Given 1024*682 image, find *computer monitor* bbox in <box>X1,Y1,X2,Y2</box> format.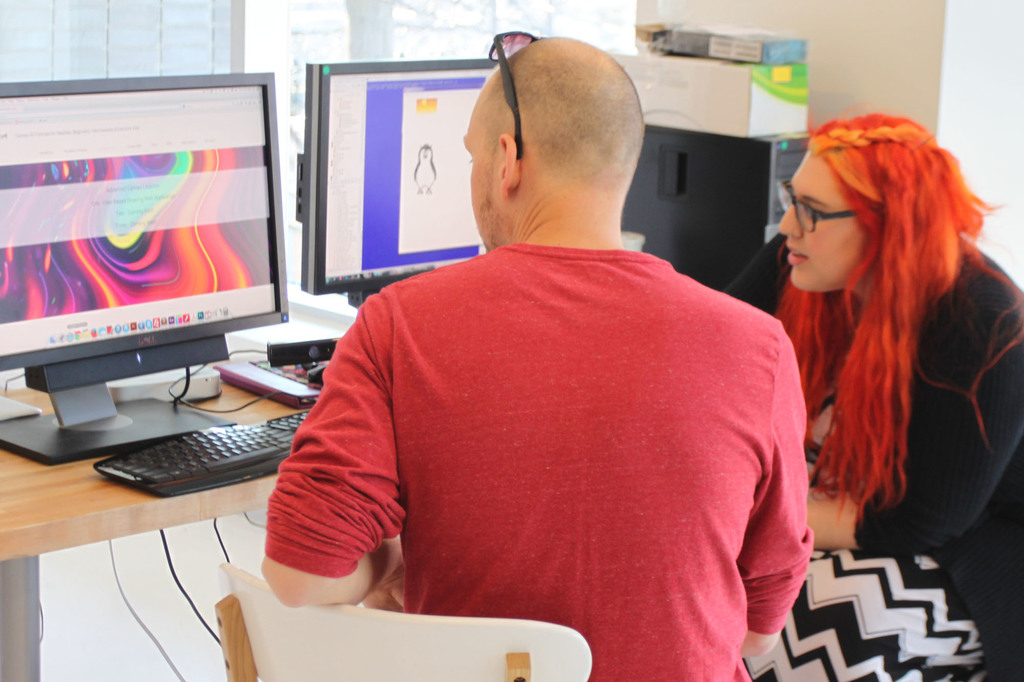
<box>294,54,504,305</box>.
